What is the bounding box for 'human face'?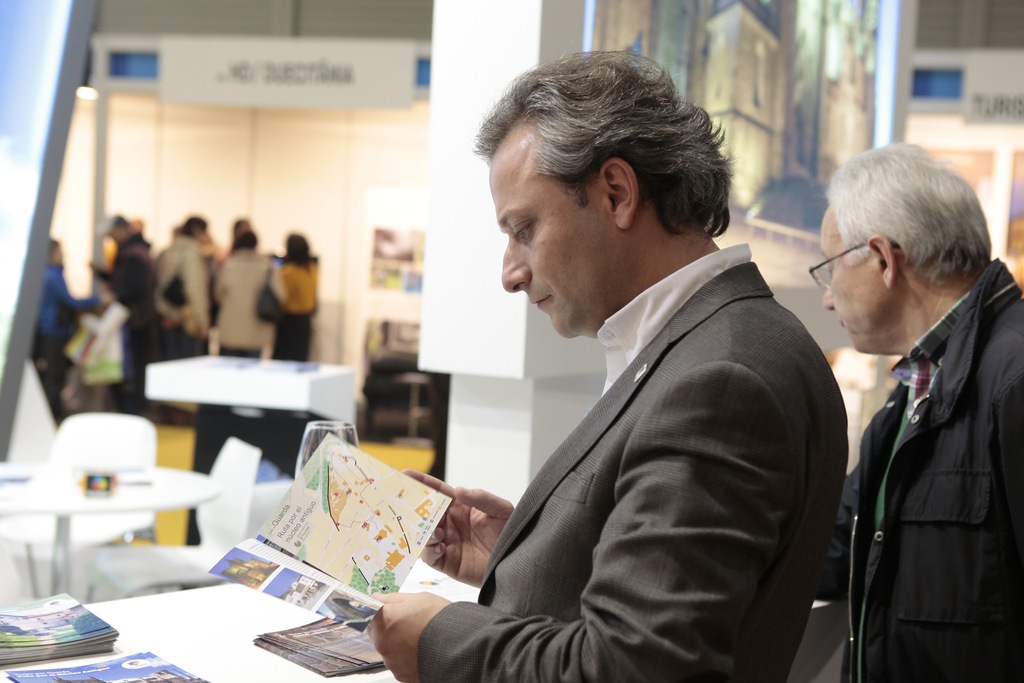
x1=488 y1=140 x2=609 y2=334.
